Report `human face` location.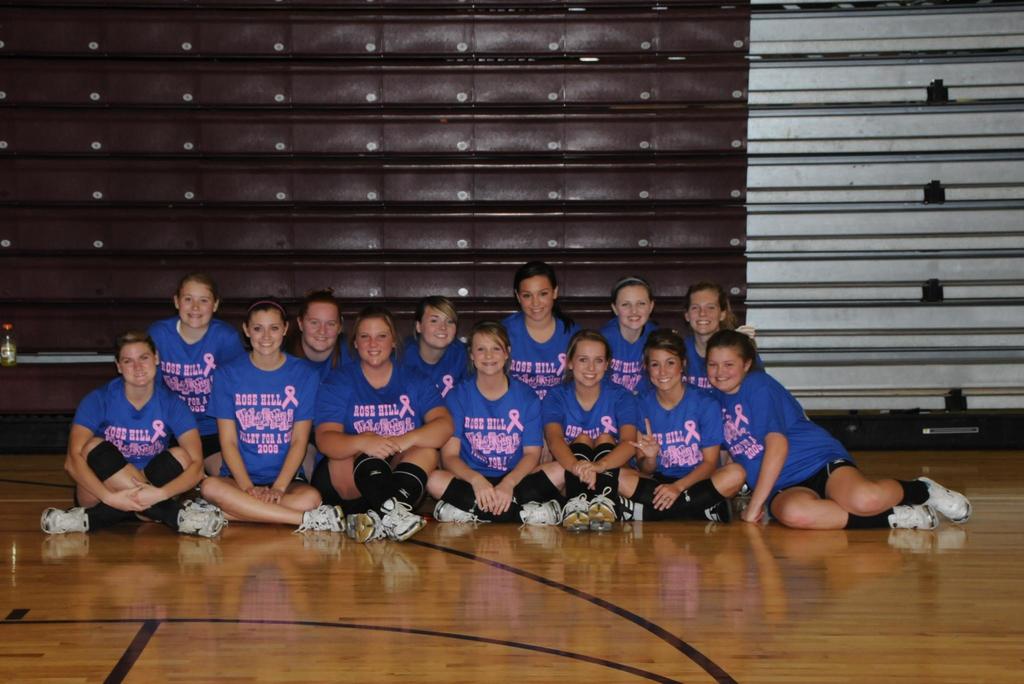
Report: bbox=(616, 286, 649, 330).
